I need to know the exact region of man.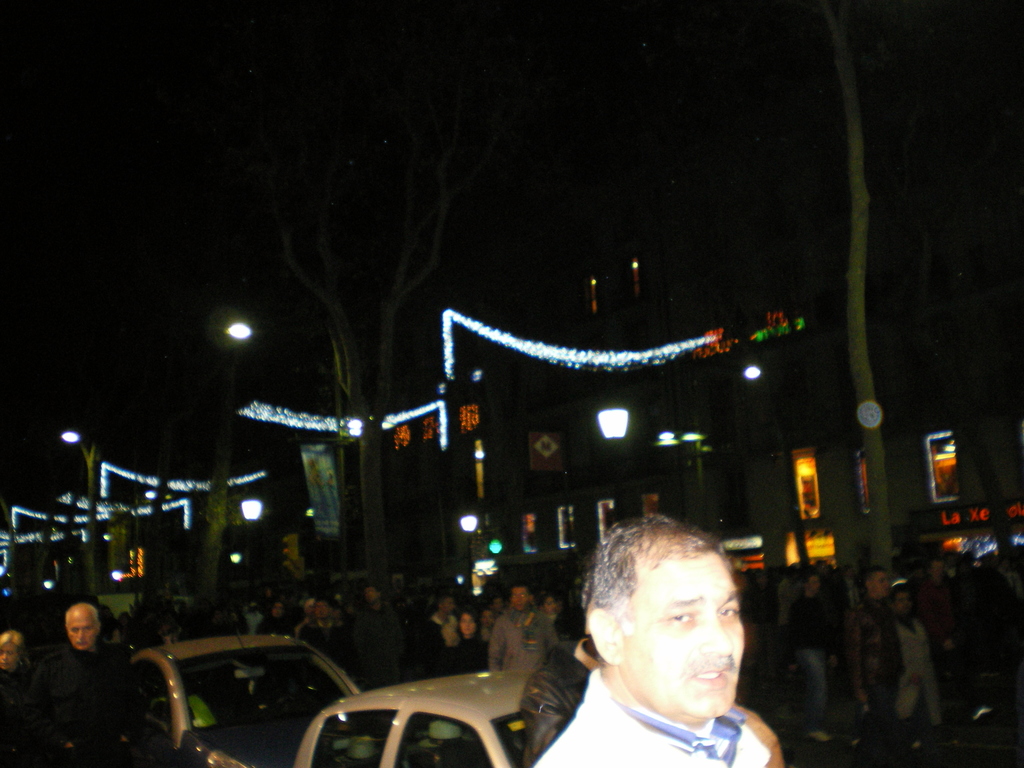
Region: pyautogui.locateOnScreen(913, 553, 959, 675).
